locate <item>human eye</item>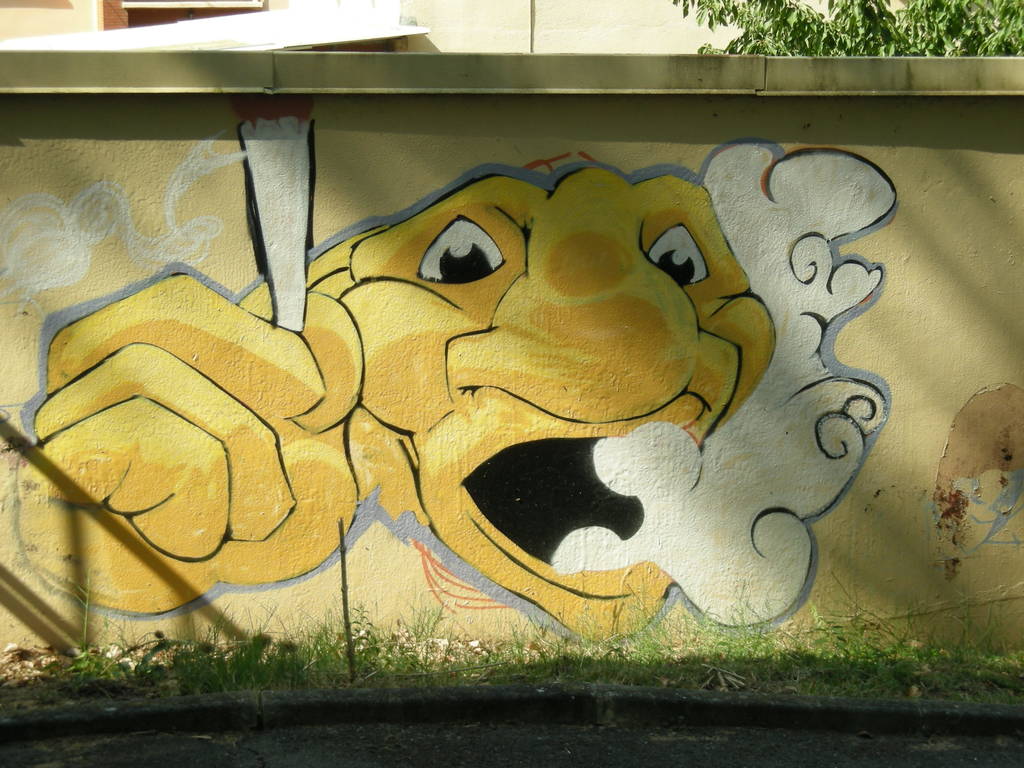
[left=649, top=220, right=710, bottom=288]
